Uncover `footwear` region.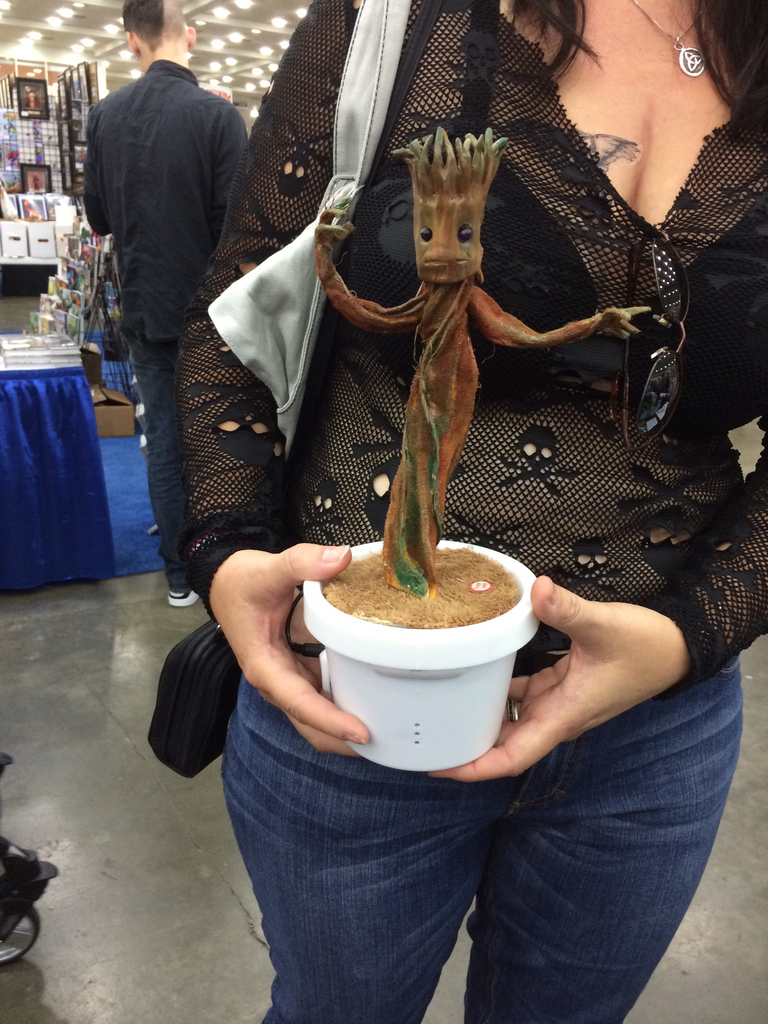
Uncovered: 164:585:201:611.
